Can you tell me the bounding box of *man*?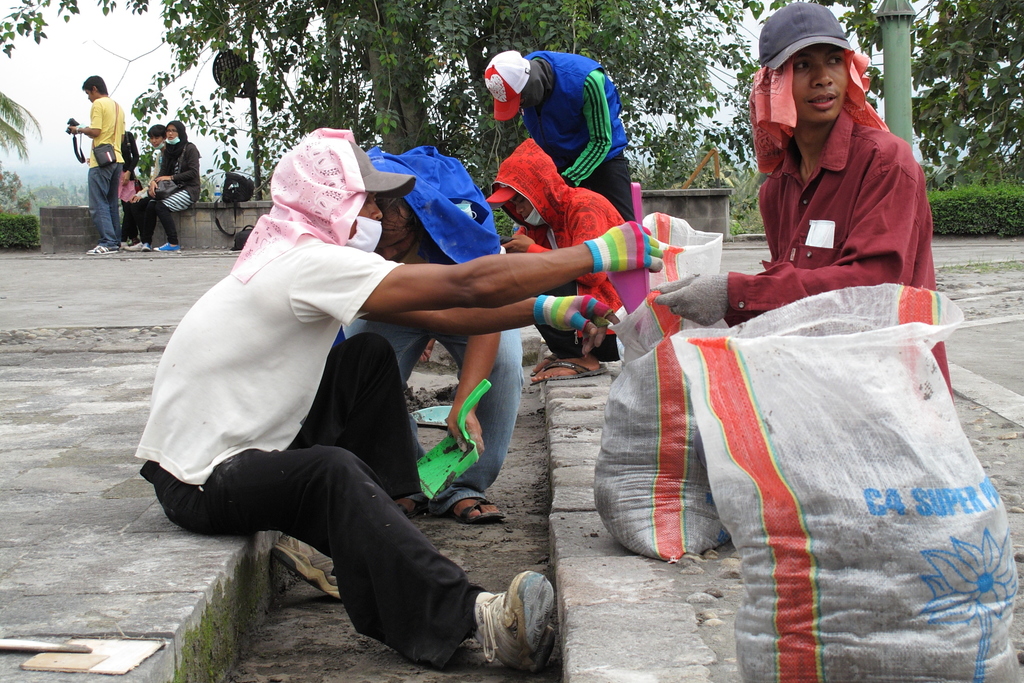
[338,147,524,525].
